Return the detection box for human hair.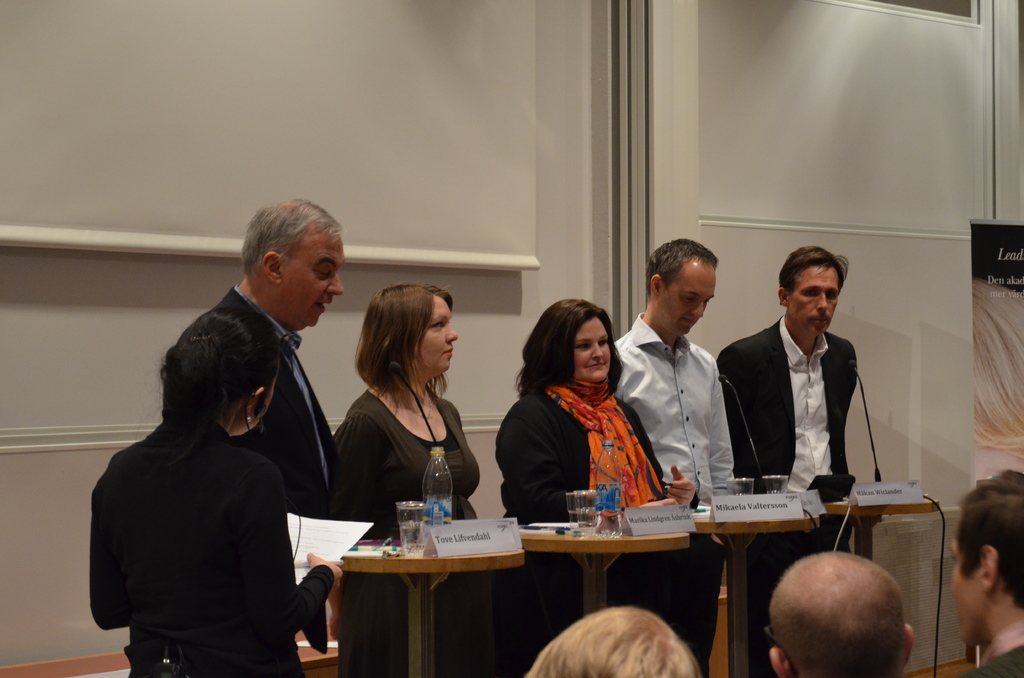
bbox=(954, 480, 1023, 607).
